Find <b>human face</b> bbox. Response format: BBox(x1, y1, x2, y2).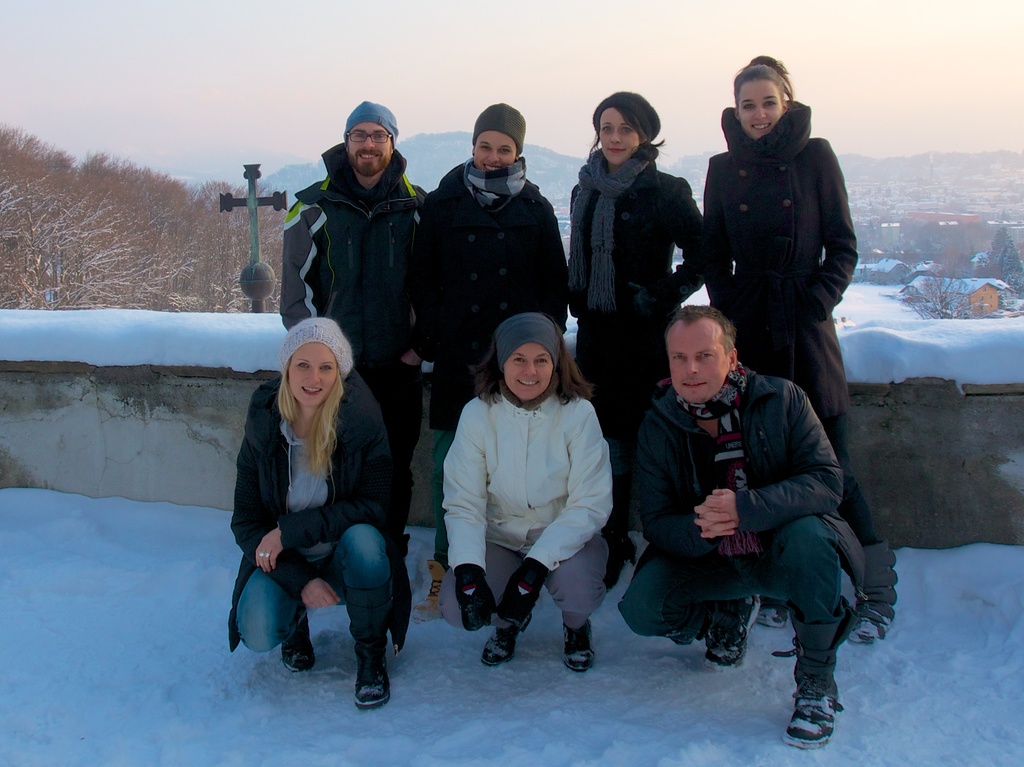
BBox(600, 107, 639, 166).
